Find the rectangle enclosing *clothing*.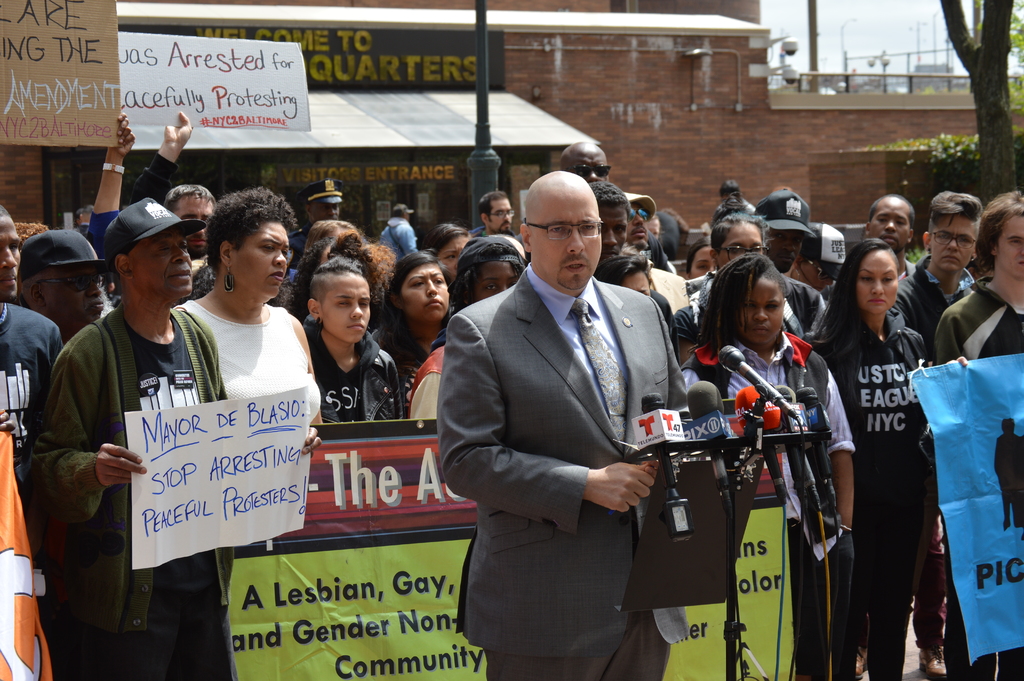
[429, 258, 716, 680].
